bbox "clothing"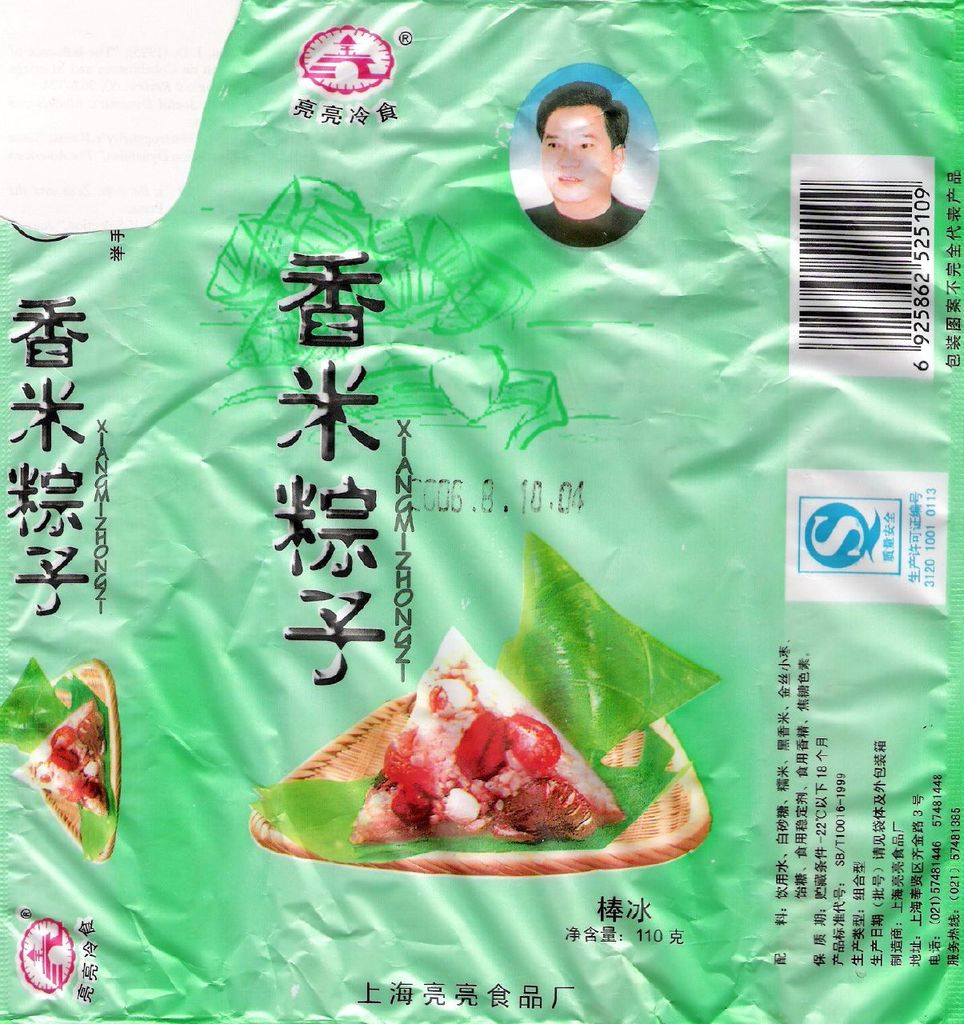
(left=514, top=202, right=645, bottom=250)
